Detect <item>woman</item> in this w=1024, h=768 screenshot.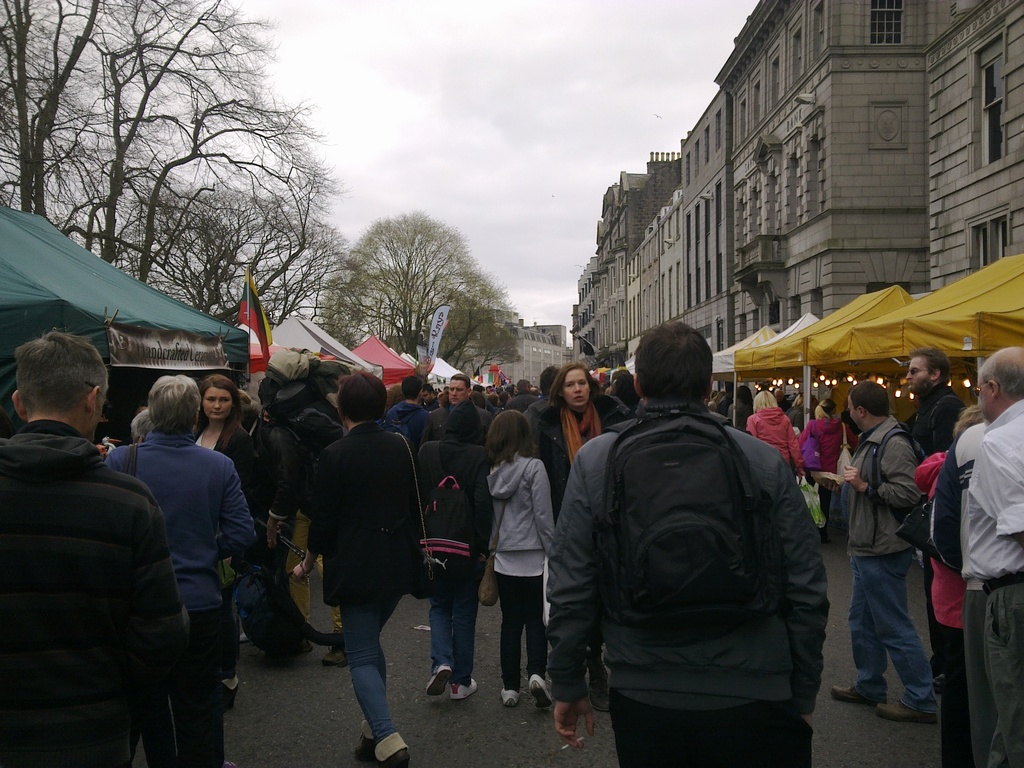
Detection: [794, 398, 854, 517].
